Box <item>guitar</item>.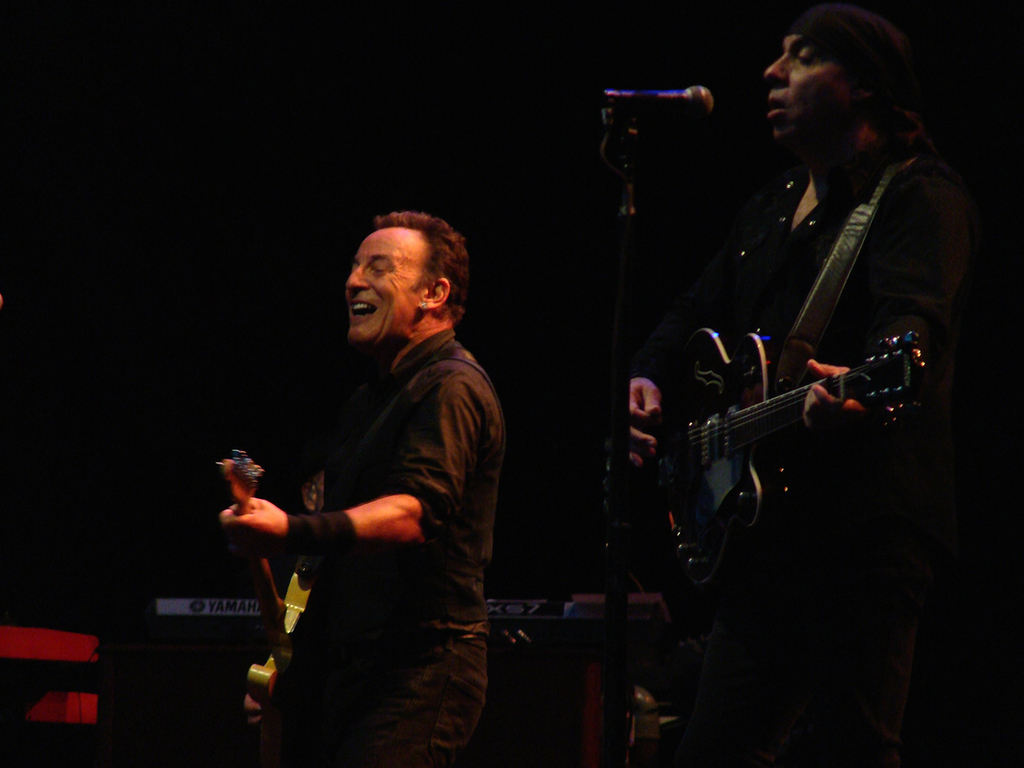
(x1=214, y1=438, x2=320, y2=767).
